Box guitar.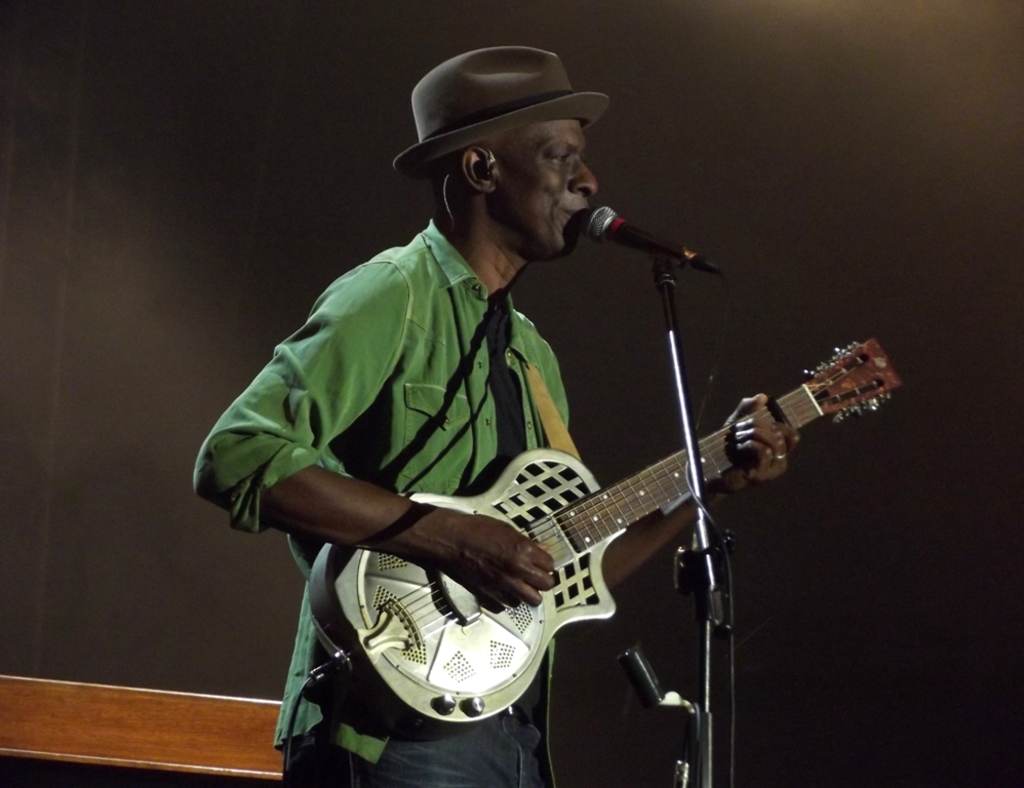
box=[308, 329, 884, 740].
